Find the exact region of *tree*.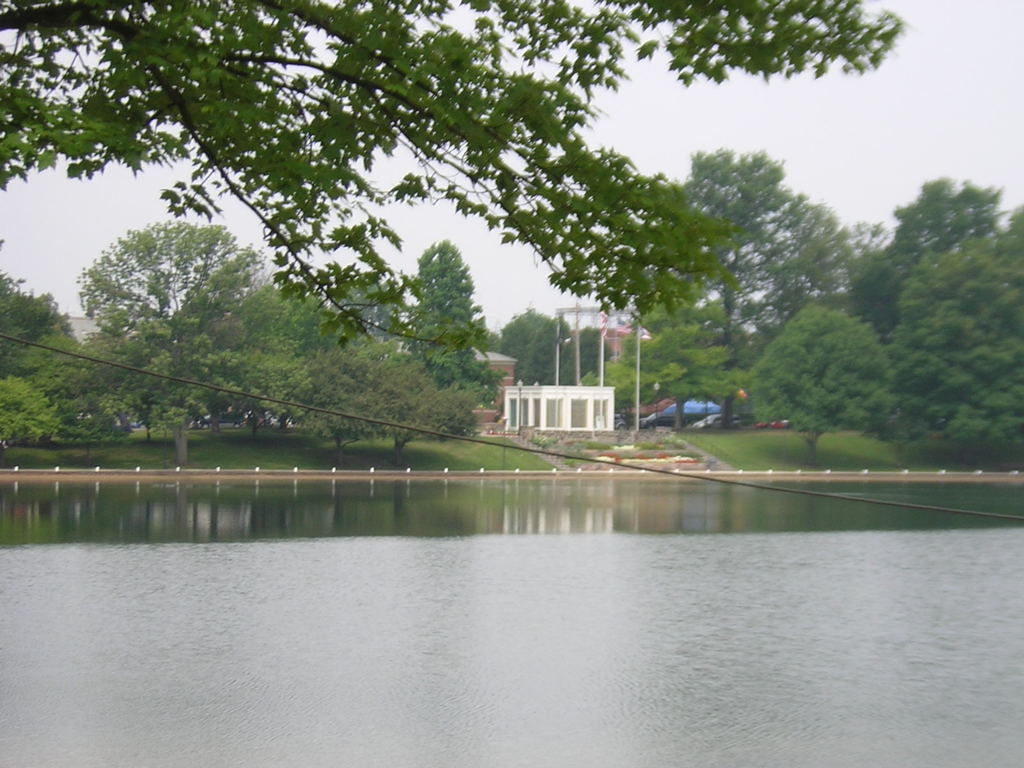
Exact region: bbox=(555, 323, 614, 388).
